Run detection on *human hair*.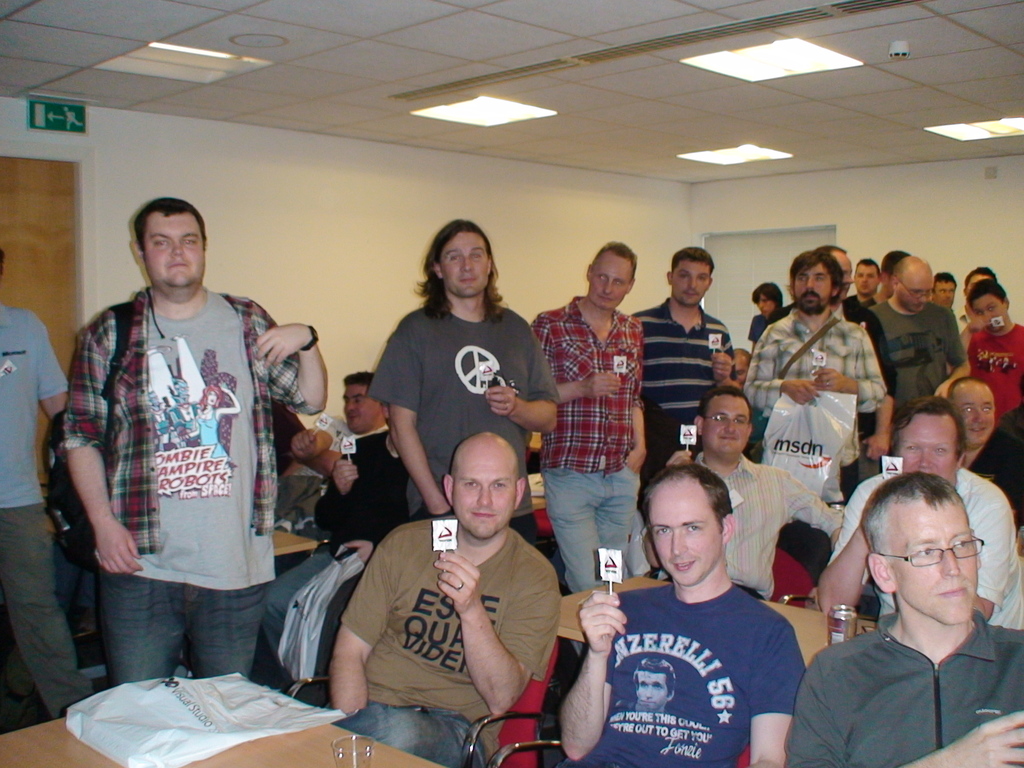
Result: bbox(588, 241, 636, 281).
